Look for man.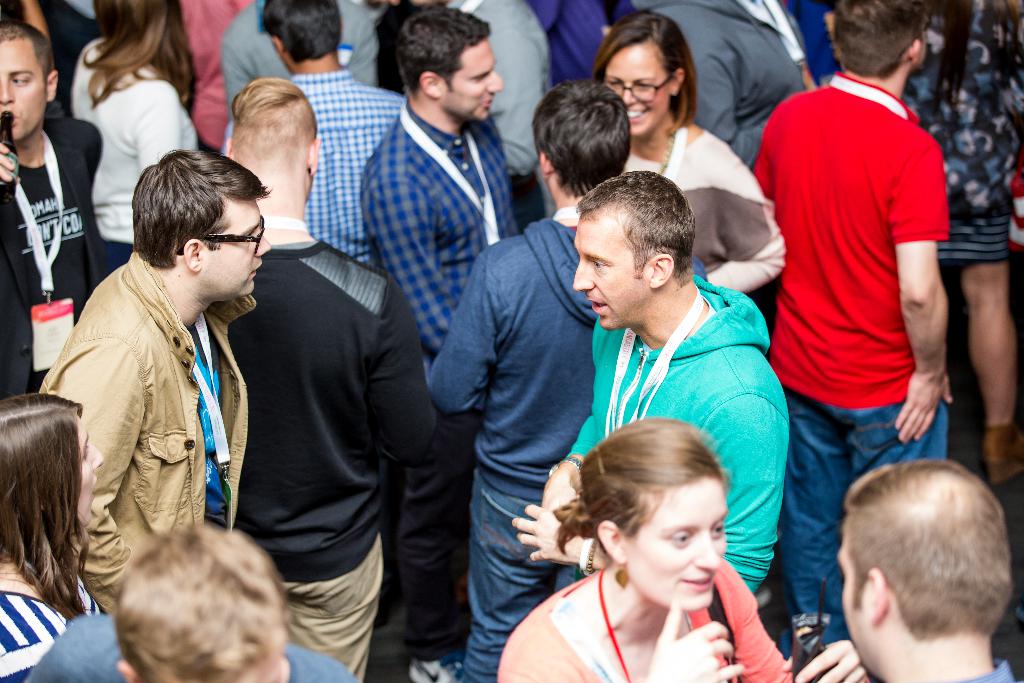
Found: x1=356, y1=9, x2=525, y2=495.
